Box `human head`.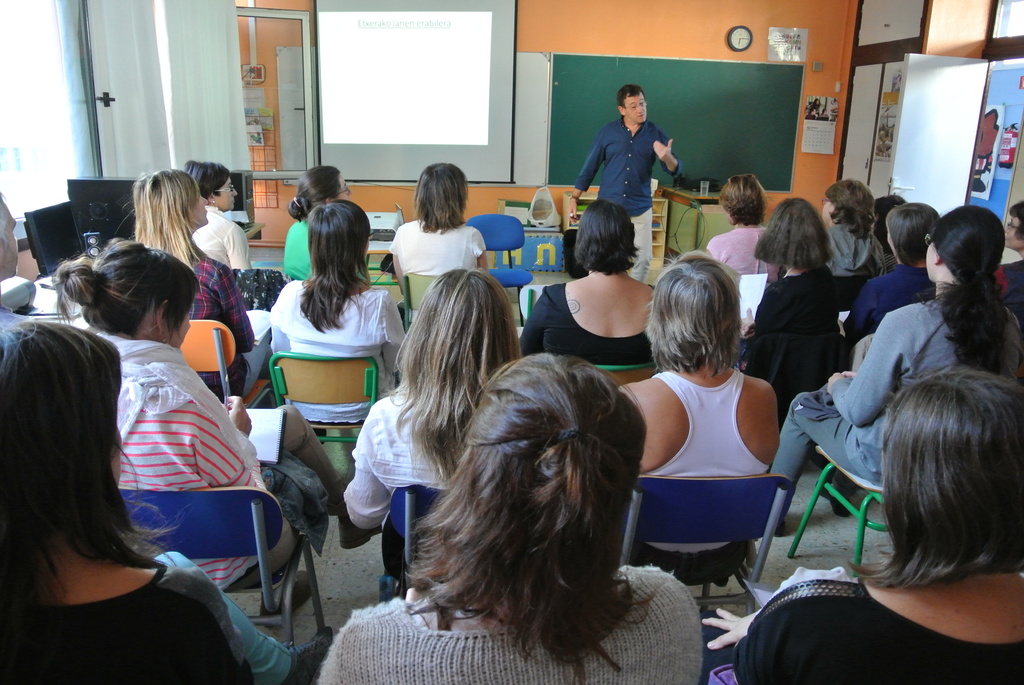
<bbox>874, 194, 908, 226</bbox>.
